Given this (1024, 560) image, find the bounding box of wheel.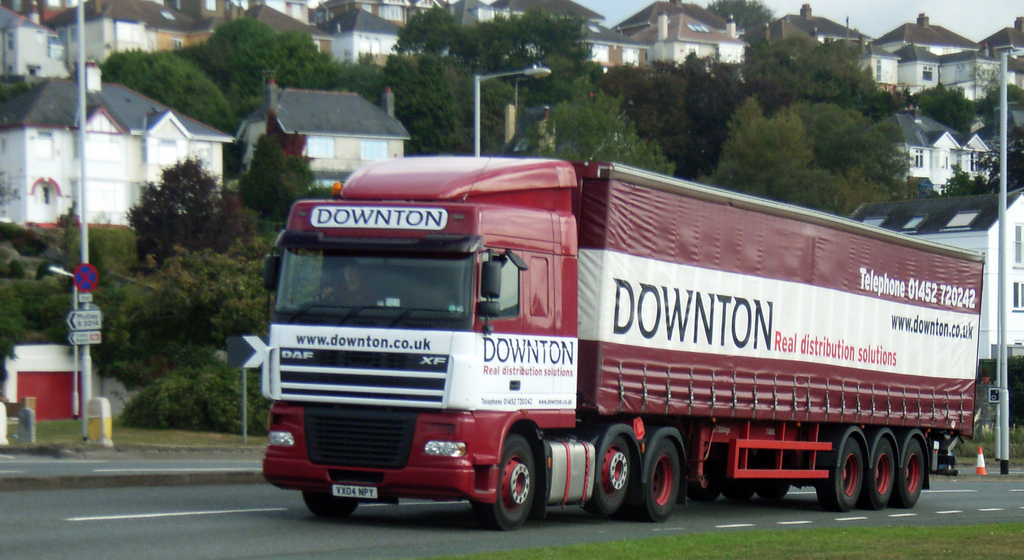
<region>816, 436, 865, 510</region>.
